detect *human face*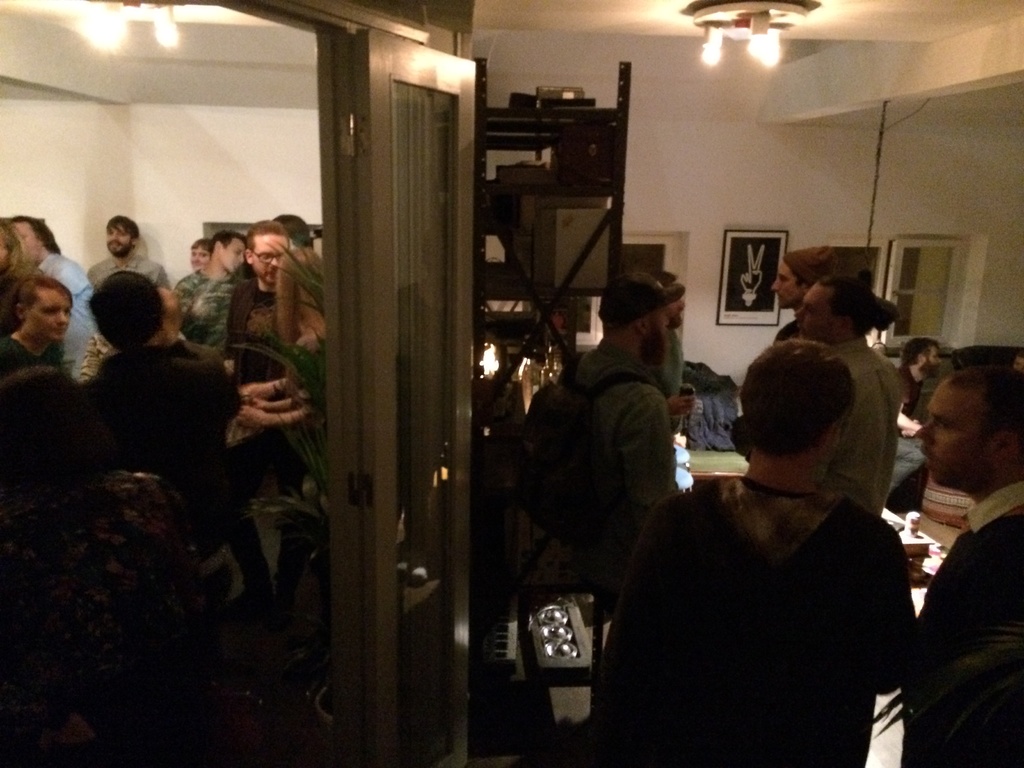
bbox=[255, 234, 289, 286]
